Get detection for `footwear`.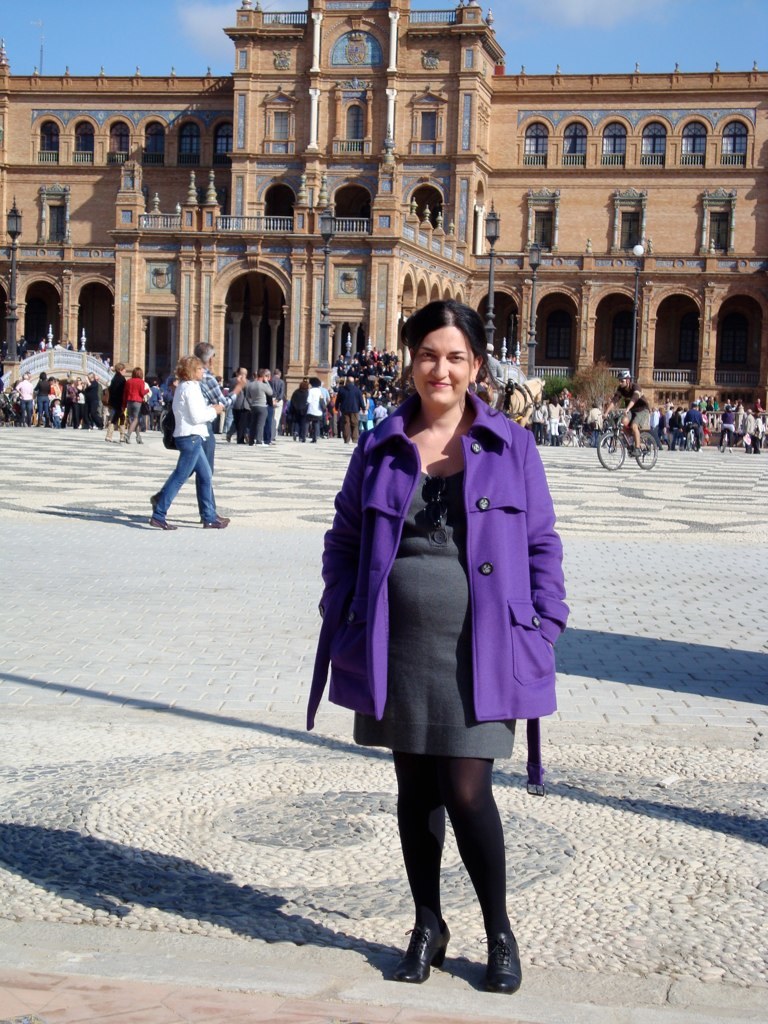
Detection: 203/516/228/528.
